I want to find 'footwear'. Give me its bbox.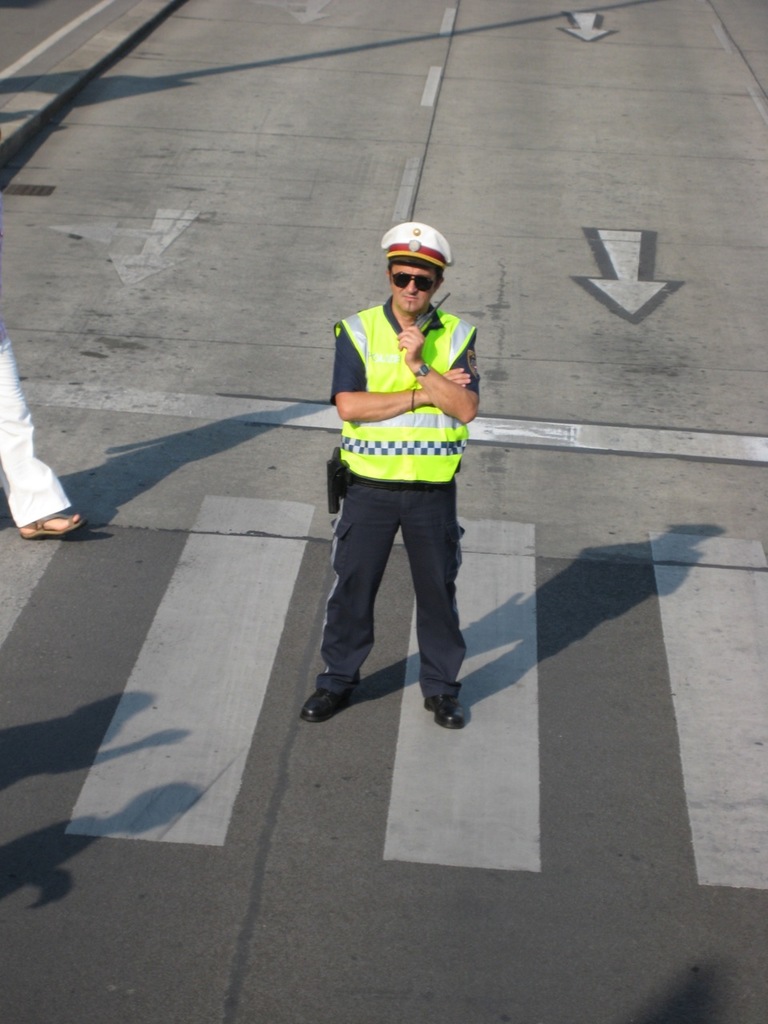
crop(422, 695, 470, 732).
